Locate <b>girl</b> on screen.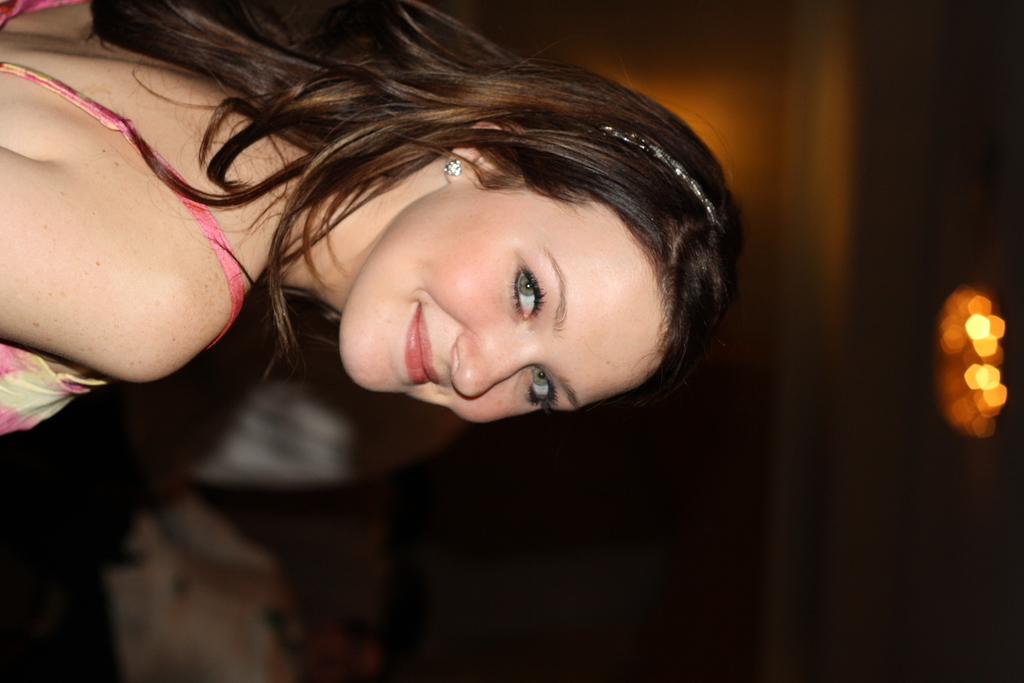
On screen at (left=0, top=0, right=755, bottom=441).
